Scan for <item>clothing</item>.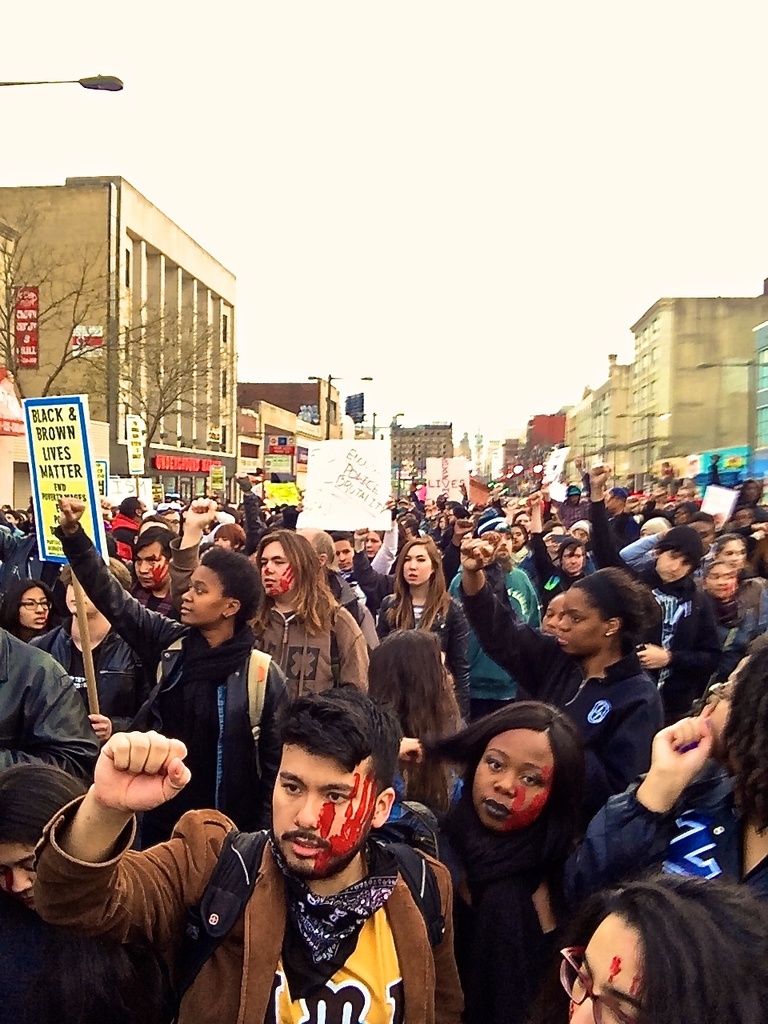
Scan result: 456, 562, 546, 709.
